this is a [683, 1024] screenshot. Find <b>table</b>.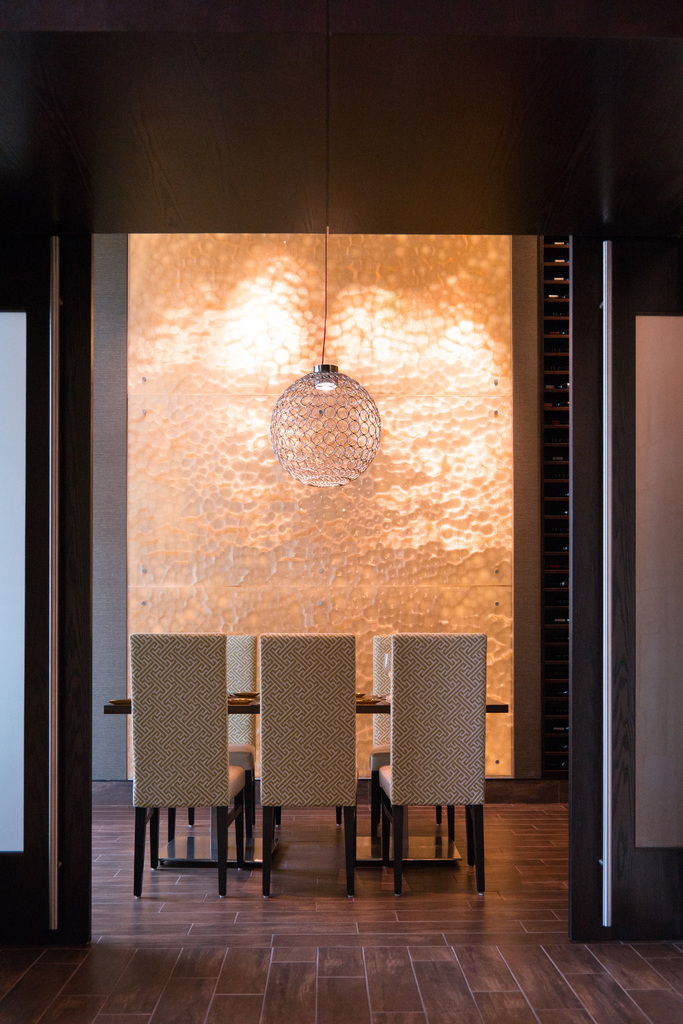
Bounding box: 104,692,509,867.
